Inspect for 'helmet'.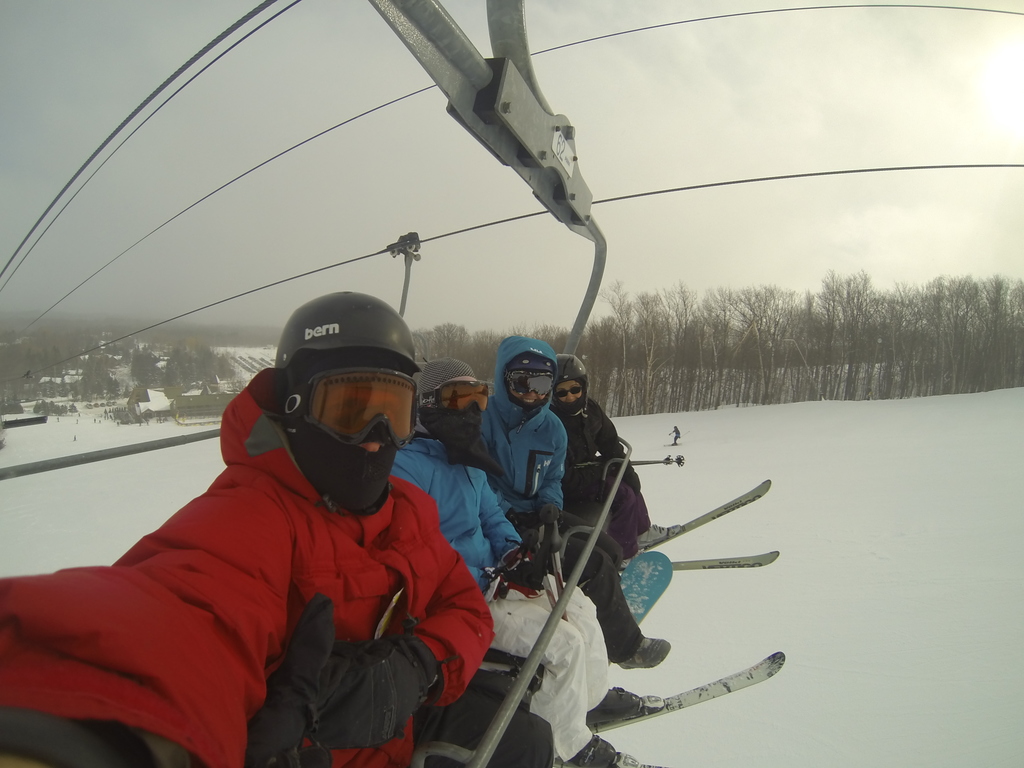
Inspection: {"x1": 260, "y1": 297, "x2": 418, "y2": 500}.
